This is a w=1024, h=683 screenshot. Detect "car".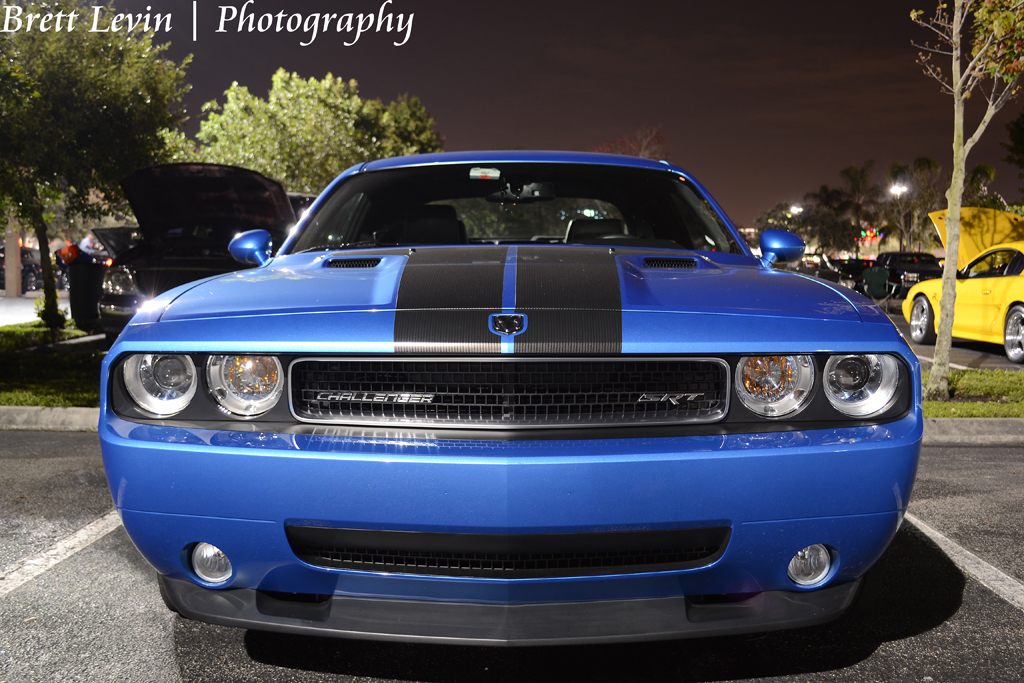
{"x1": 100, "y1": 149, "x2": 926, "y2": 669}.
